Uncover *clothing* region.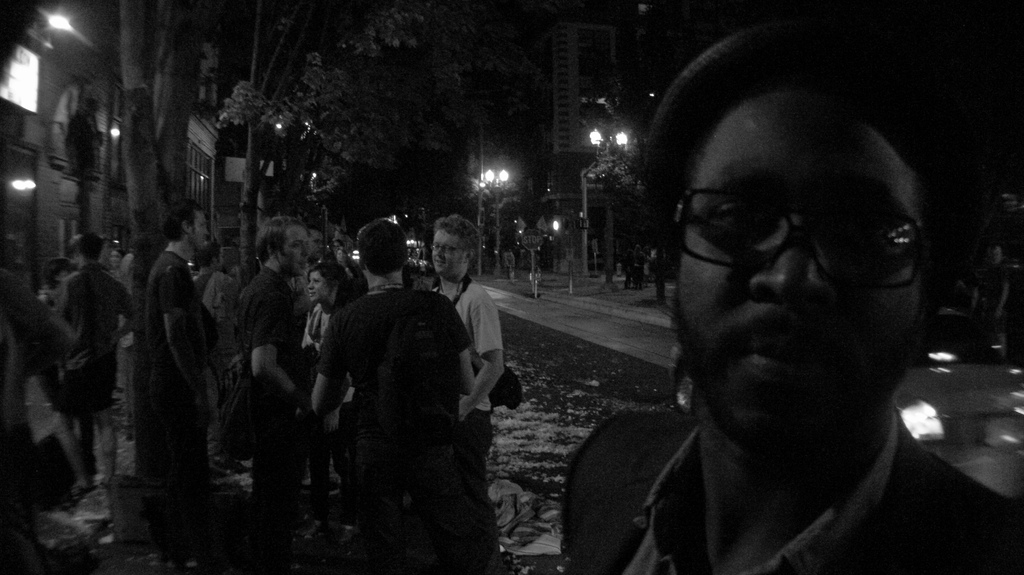
Uncovered: bbox(0, 247, 506, 574).
